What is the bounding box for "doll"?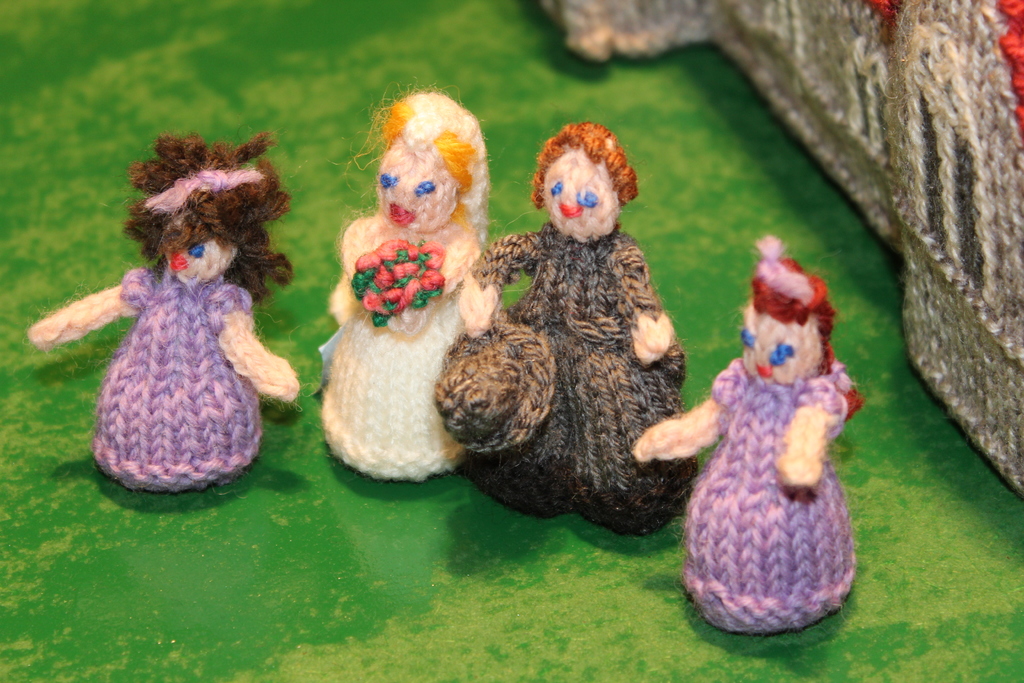
select_region(434, 128, 691, 527).
